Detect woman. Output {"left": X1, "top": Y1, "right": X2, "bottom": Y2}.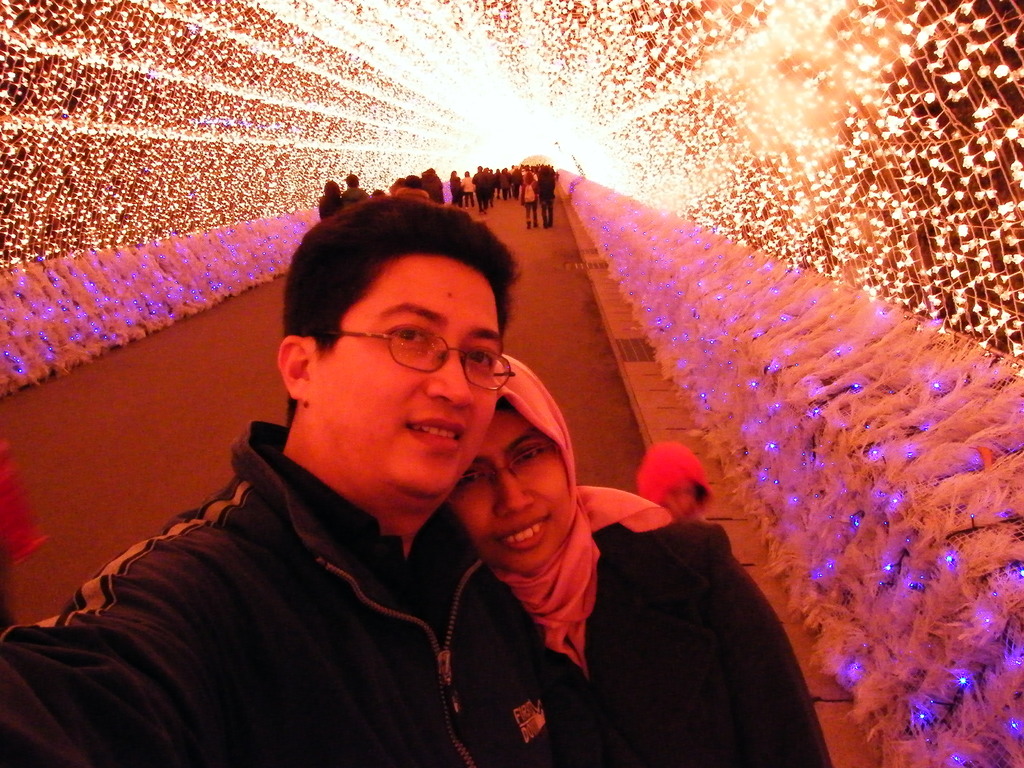
{"left": 435, "top": 351, "right": 754, "bottom": 755}.
